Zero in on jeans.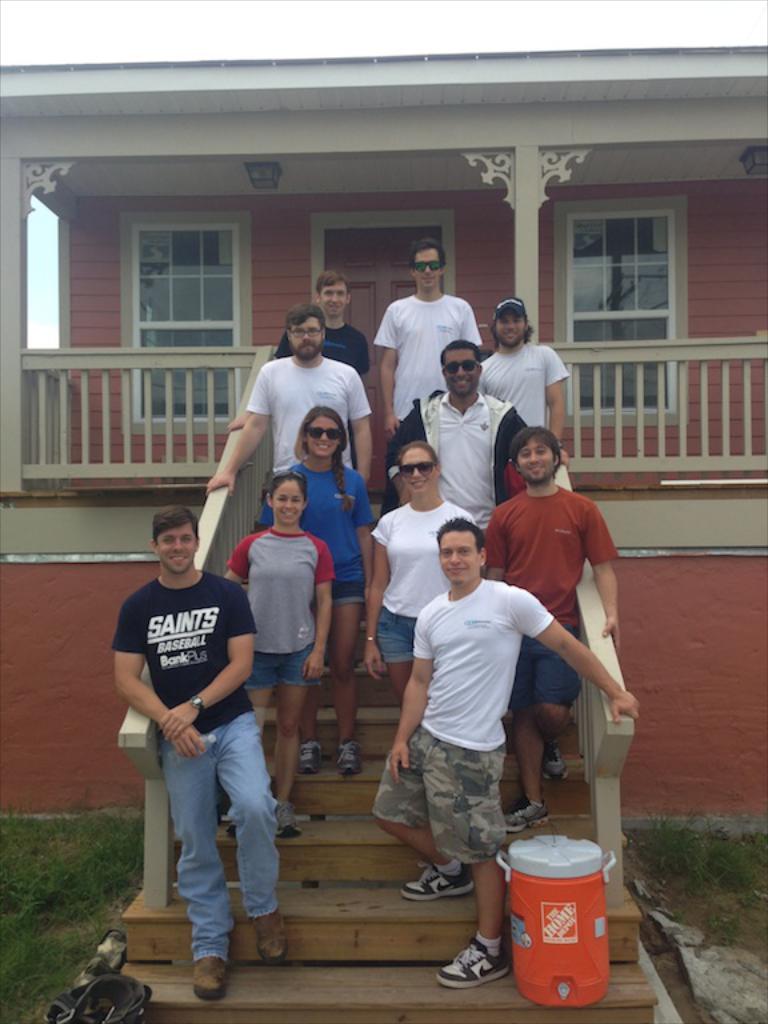
Zeroed in: [141,719,281,969].
